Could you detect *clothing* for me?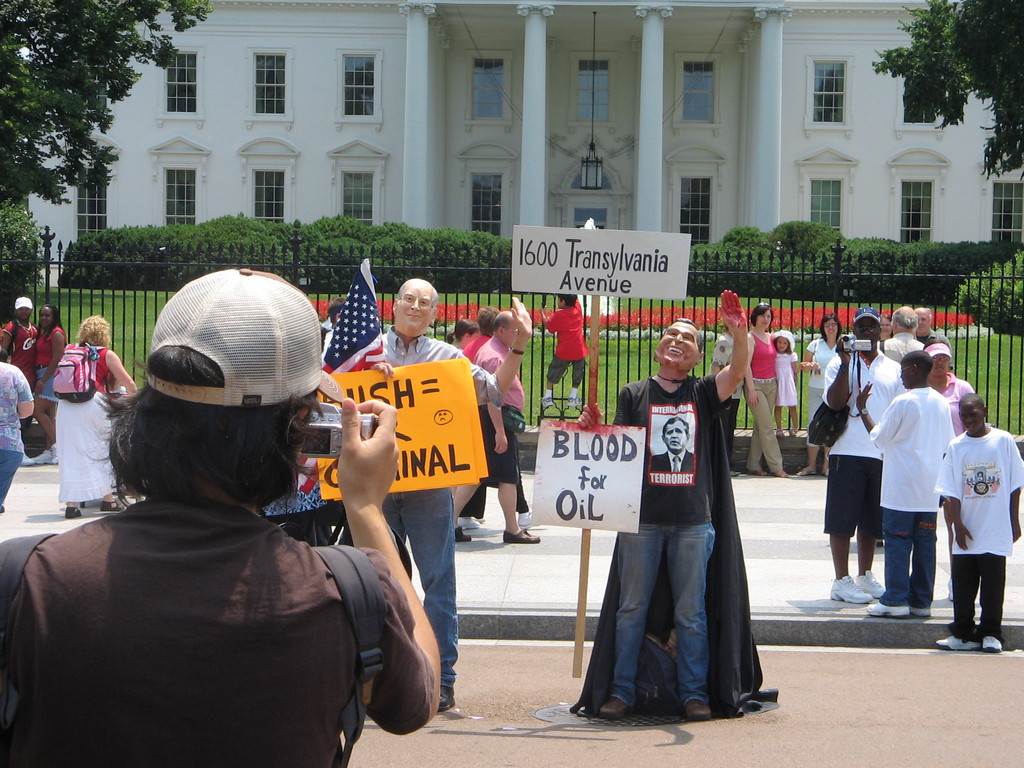
Detection result: [x1=0, y1=360, x2=31, y2=503].
